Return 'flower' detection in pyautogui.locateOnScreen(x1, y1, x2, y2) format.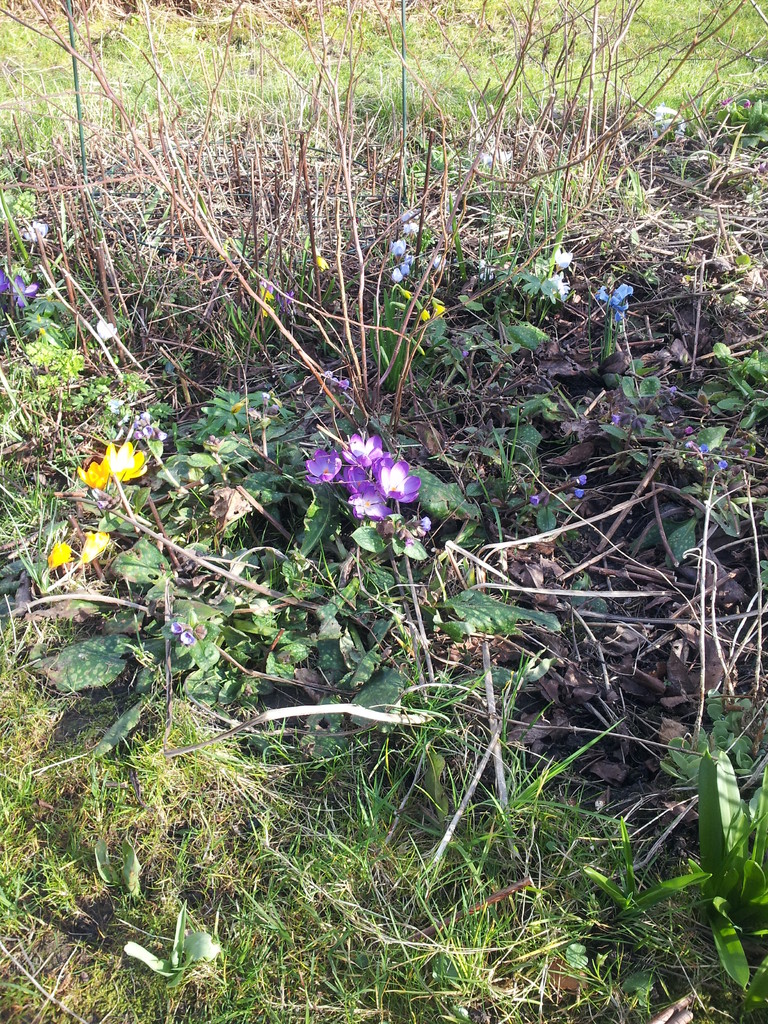
pyautogui.locateOnScreen(38, 536, 72, 571).
